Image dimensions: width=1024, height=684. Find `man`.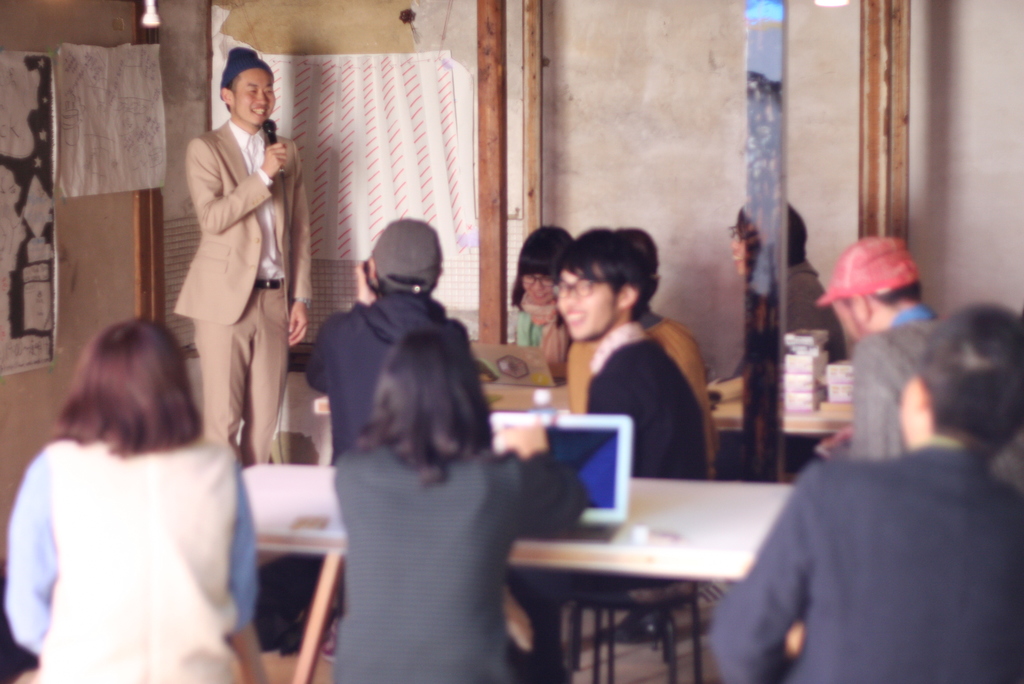
bbox(161, 39, 305, 507).
